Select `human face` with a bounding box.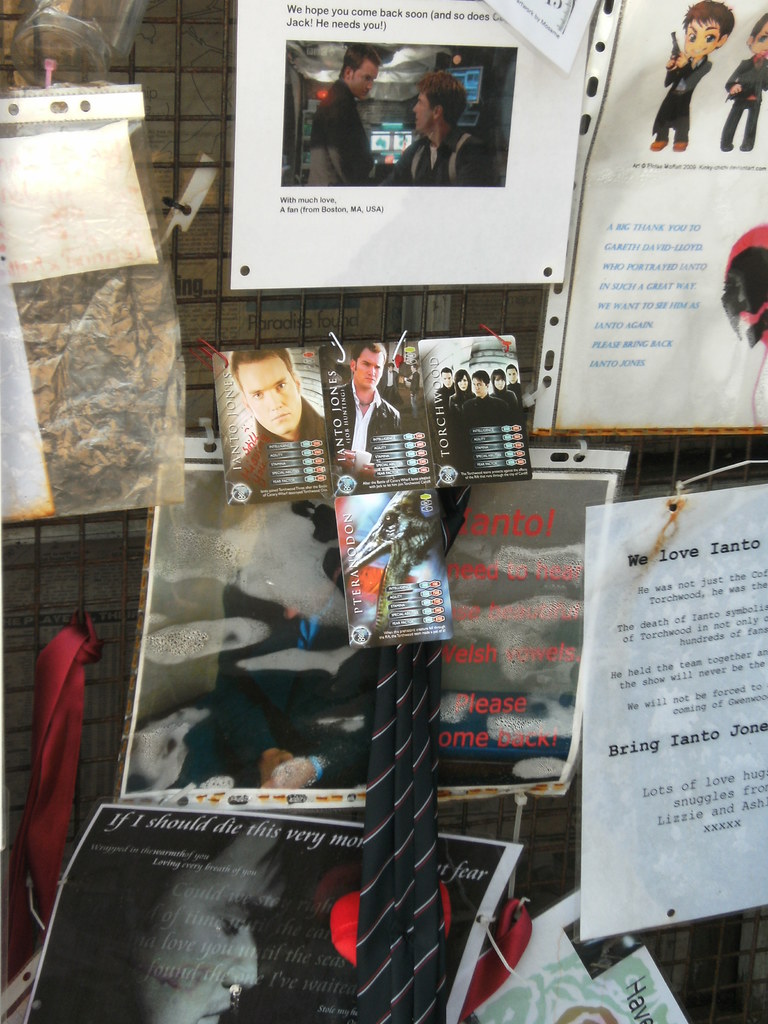
<box>355,353,381,384</box>.
